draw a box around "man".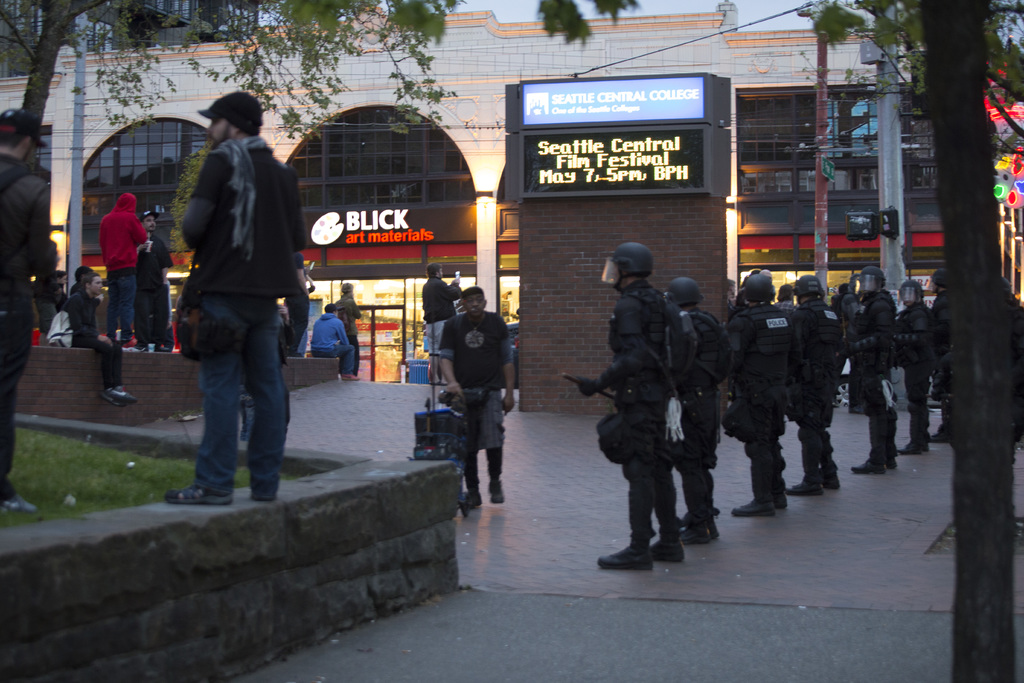
select_region(433, 278, 516, 508).
